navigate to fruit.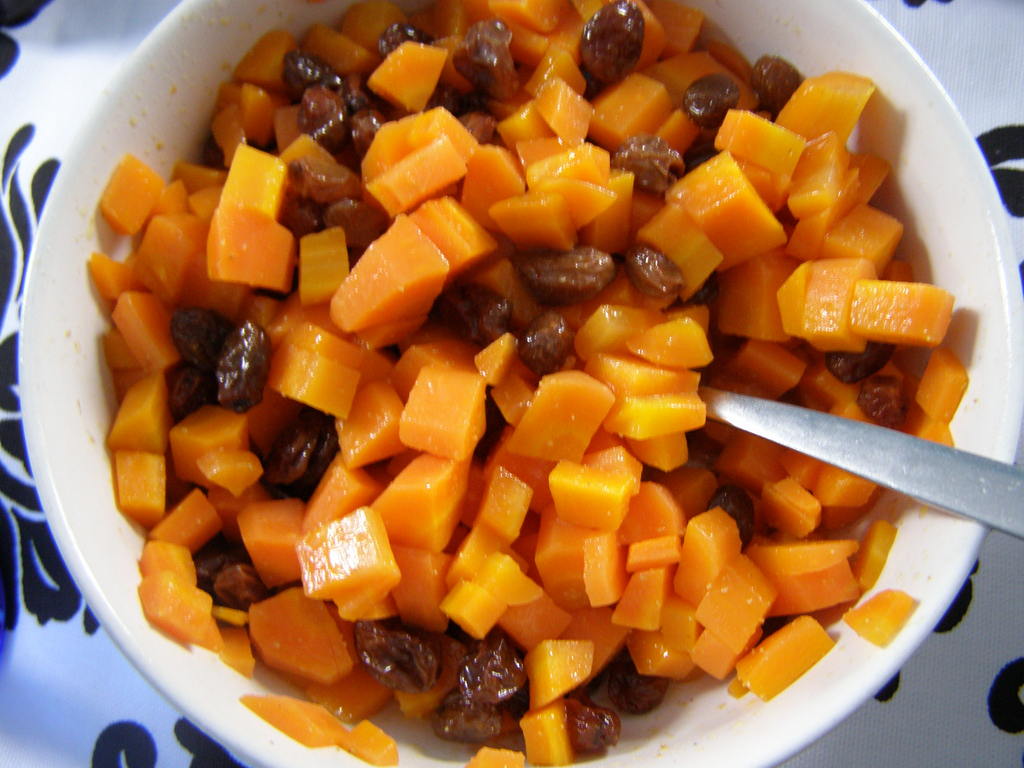
Navigation target: pyautogui.locateOnScreen(79, 0, 997, 767).
